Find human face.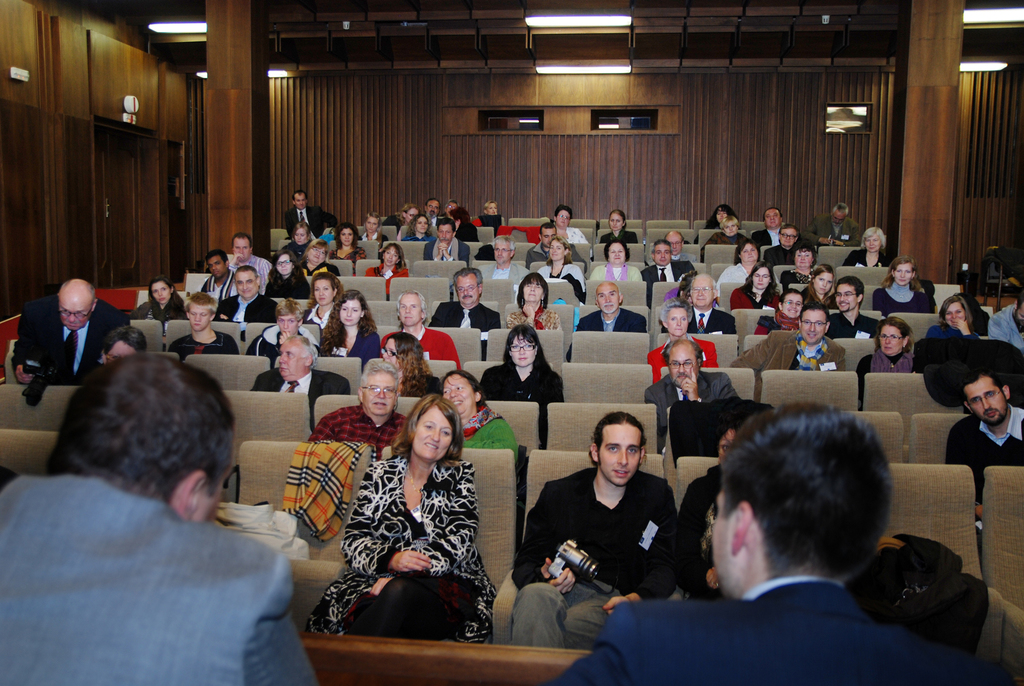
region(104, 339, 136, 362).
